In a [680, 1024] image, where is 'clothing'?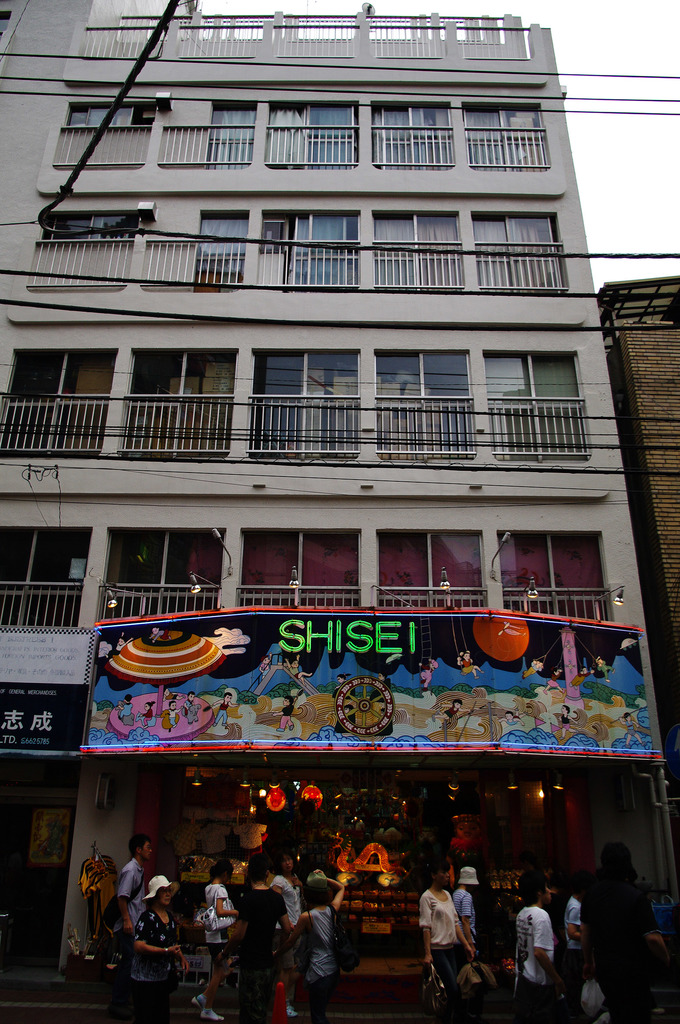
202 884 230 988.
